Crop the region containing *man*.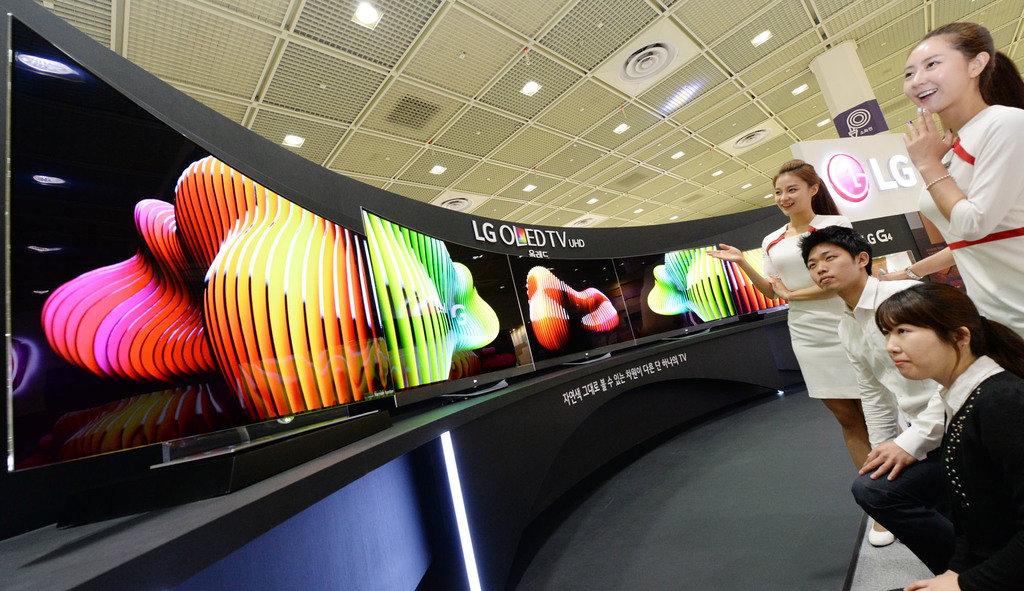
Crop region: <box>796,223,948,453</box>.
